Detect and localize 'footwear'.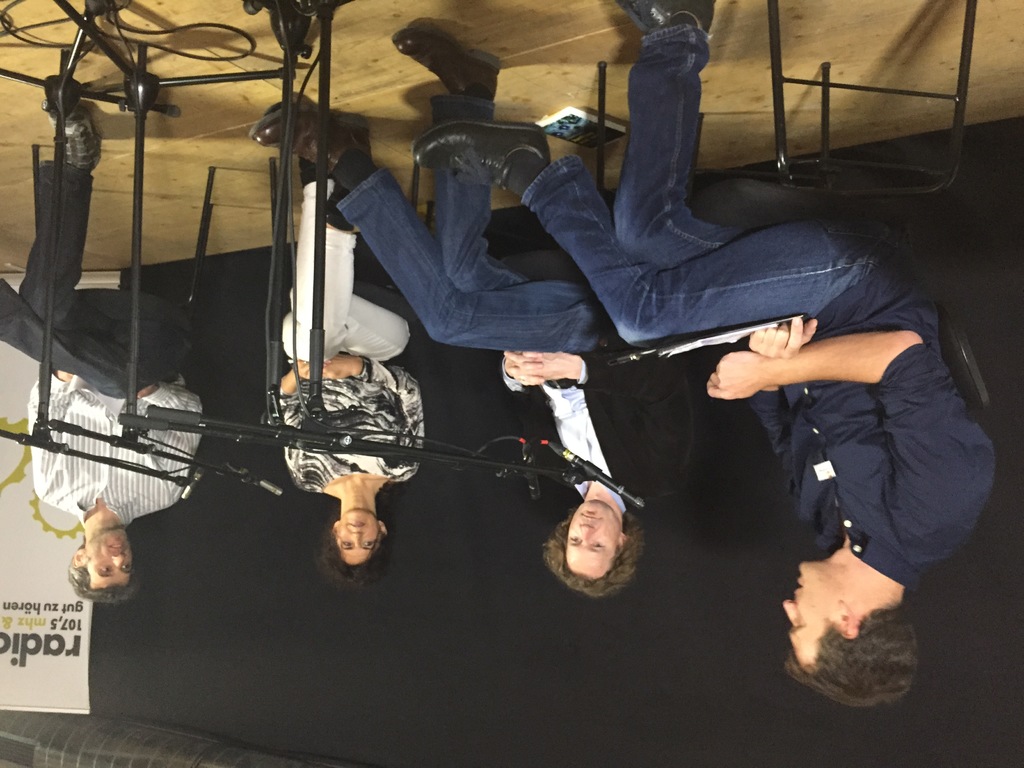
Localized at box=[408, 114, 551, 192].
